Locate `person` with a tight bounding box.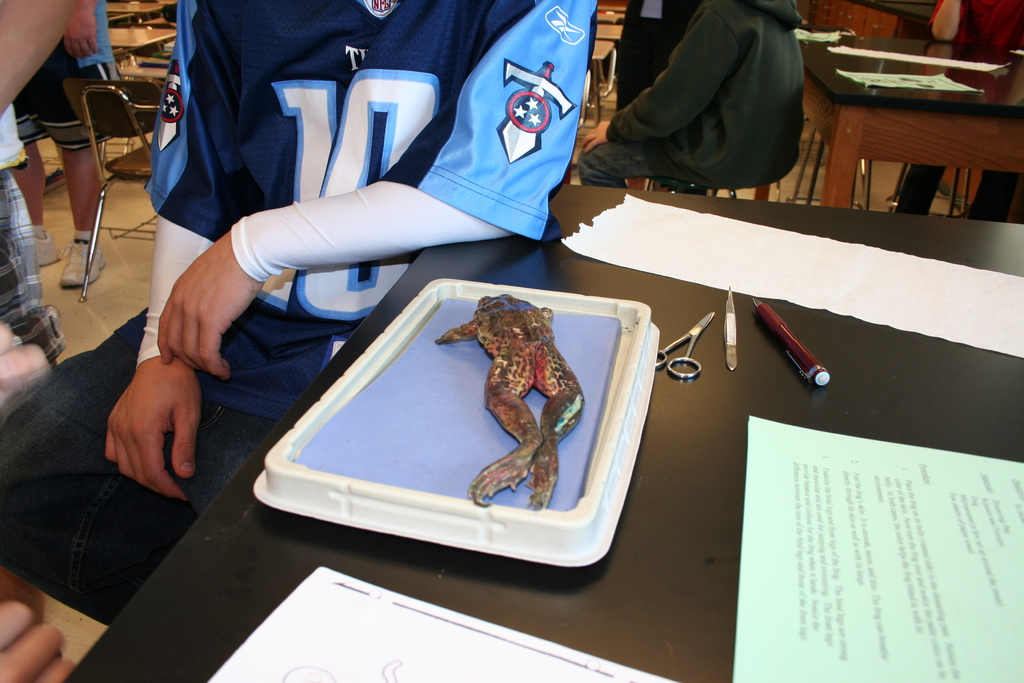
(x1=569, y1=0, x2=838, y2=208).
